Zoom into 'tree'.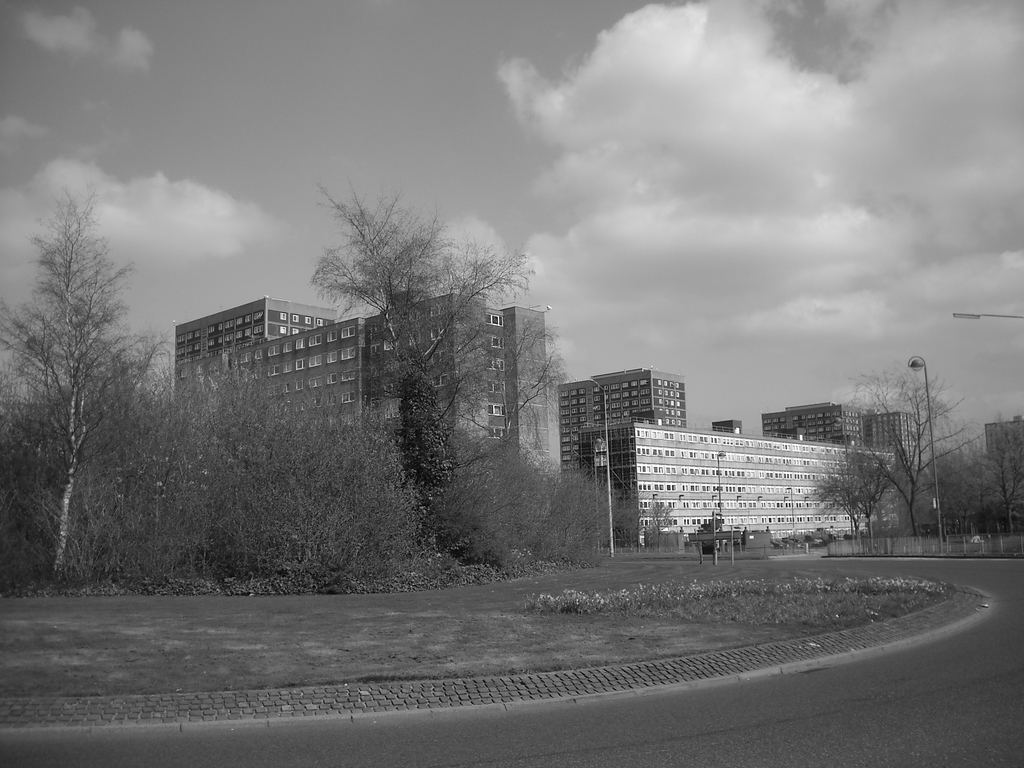
Zoom target: x1=967, y1=420, x2=1023, y2=548.
